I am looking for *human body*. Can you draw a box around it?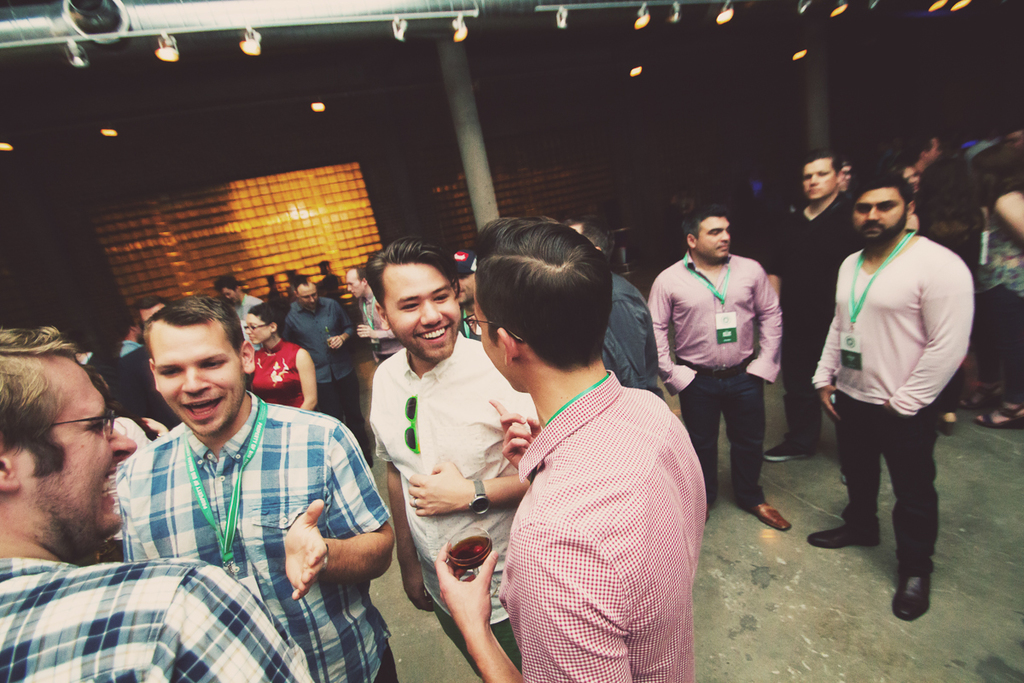
Sure, the bounding box is box(645, 251, 797, 534).
